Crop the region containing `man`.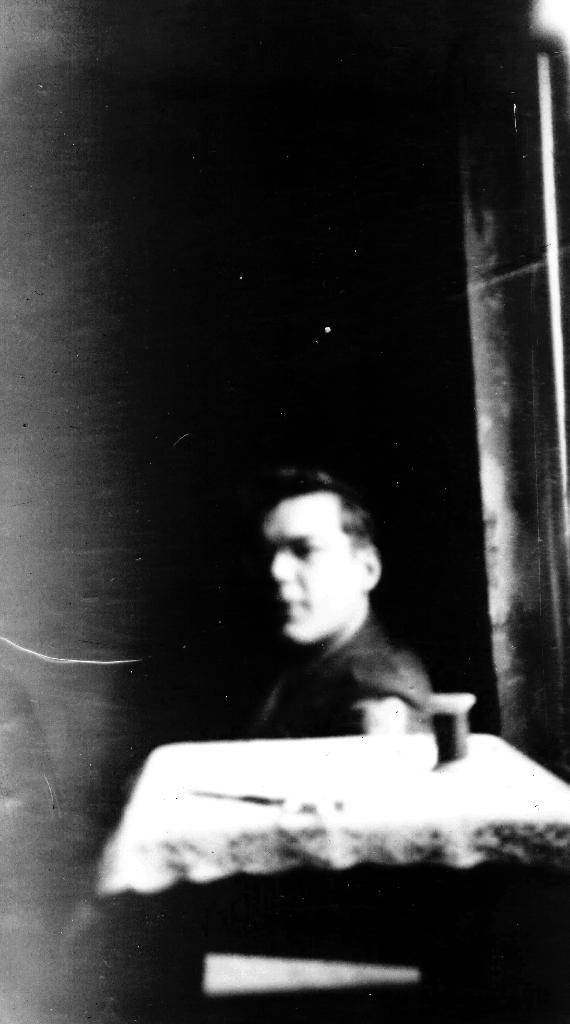
Crop region: (x1=35, y1=479, x2=459, y2=968).
